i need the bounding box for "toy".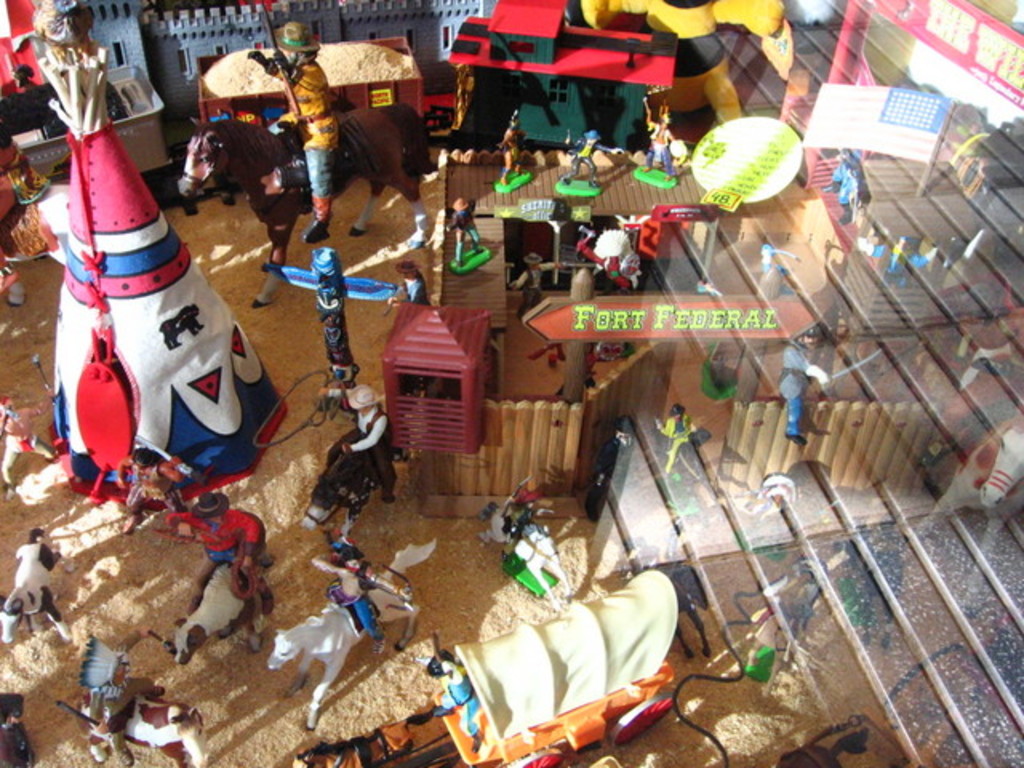
Here it is: crop(421, 0, 675, 174).
